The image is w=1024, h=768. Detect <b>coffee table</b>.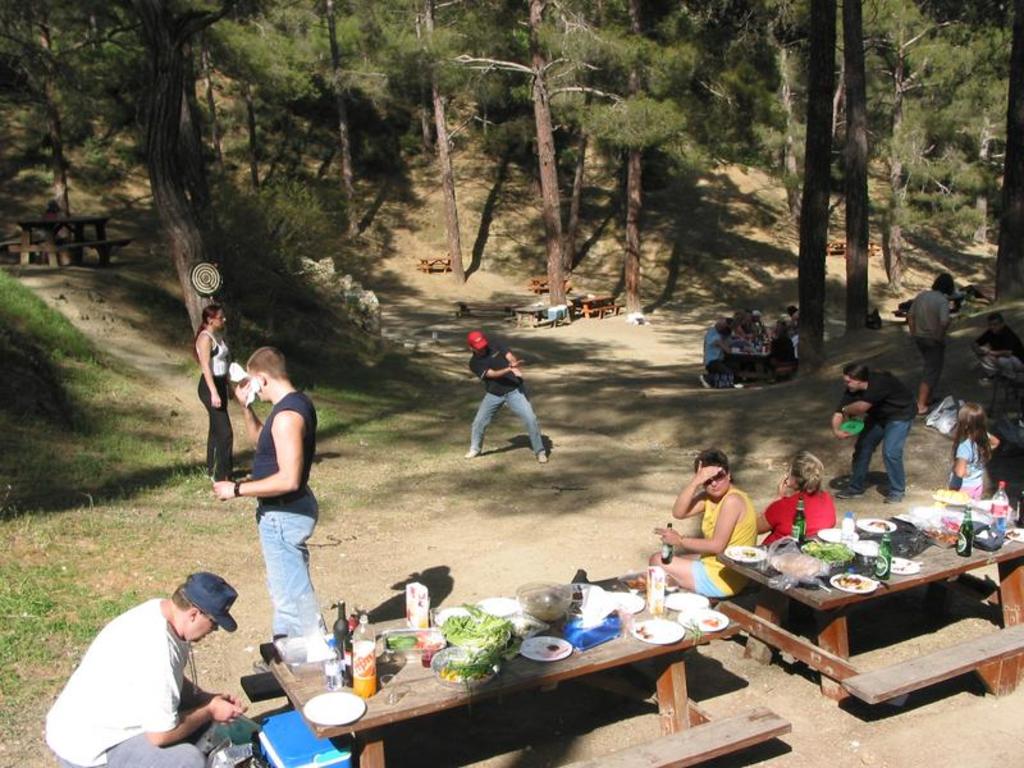
Detection: crop(714, 511, 1000, 710).
